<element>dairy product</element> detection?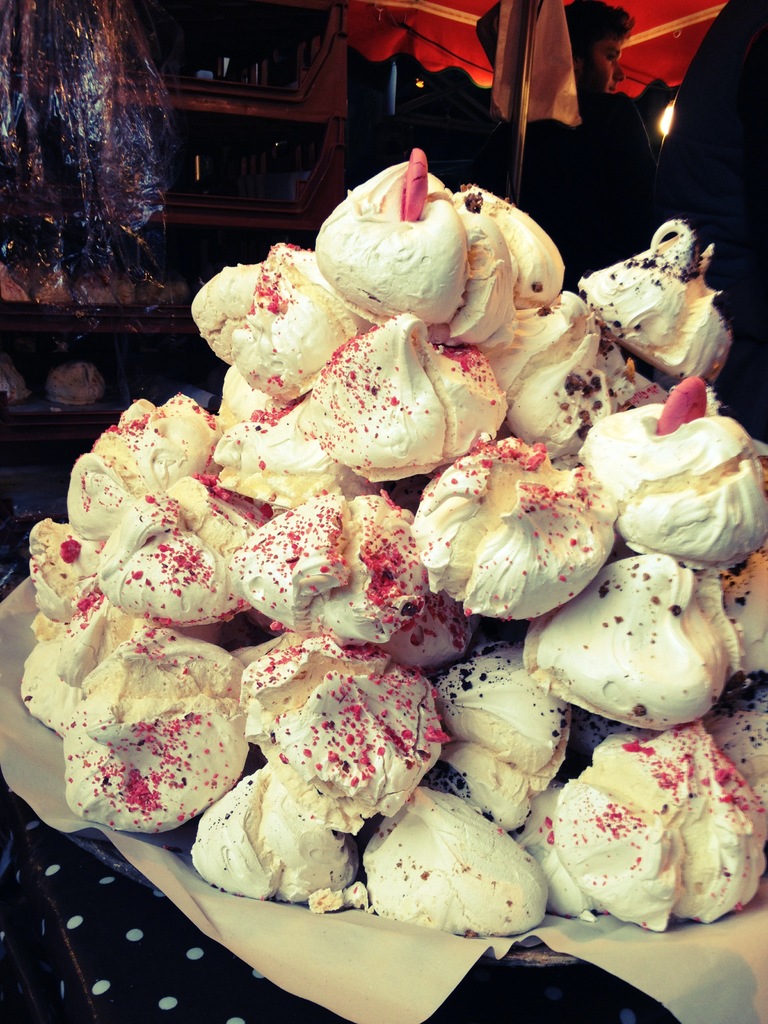
locate(584, 409, 767, 573)
